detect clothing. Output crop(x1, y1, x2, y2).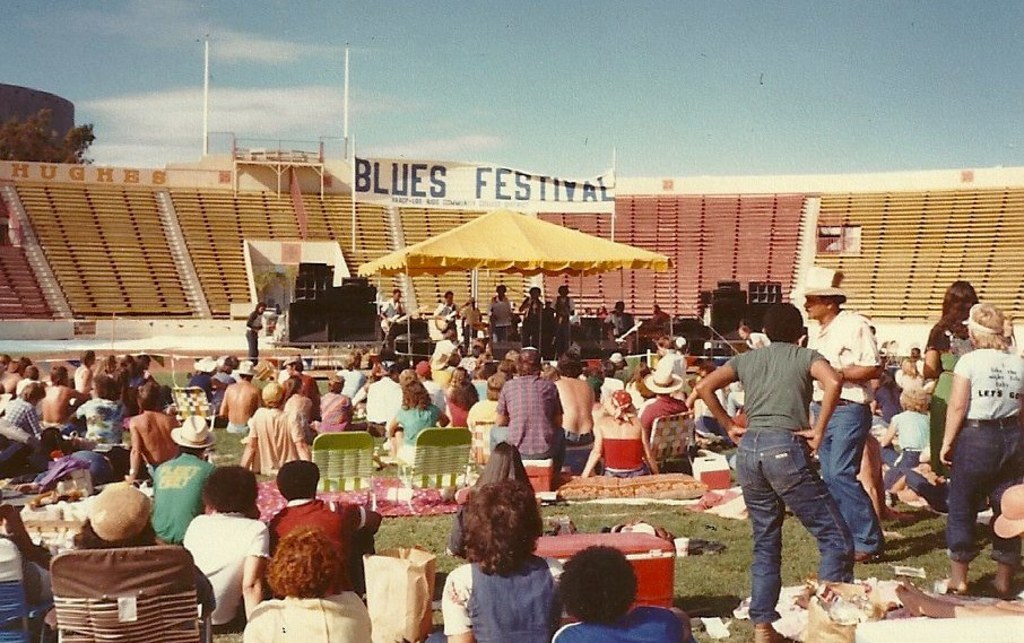
crop(604, 442, 641, 475).
